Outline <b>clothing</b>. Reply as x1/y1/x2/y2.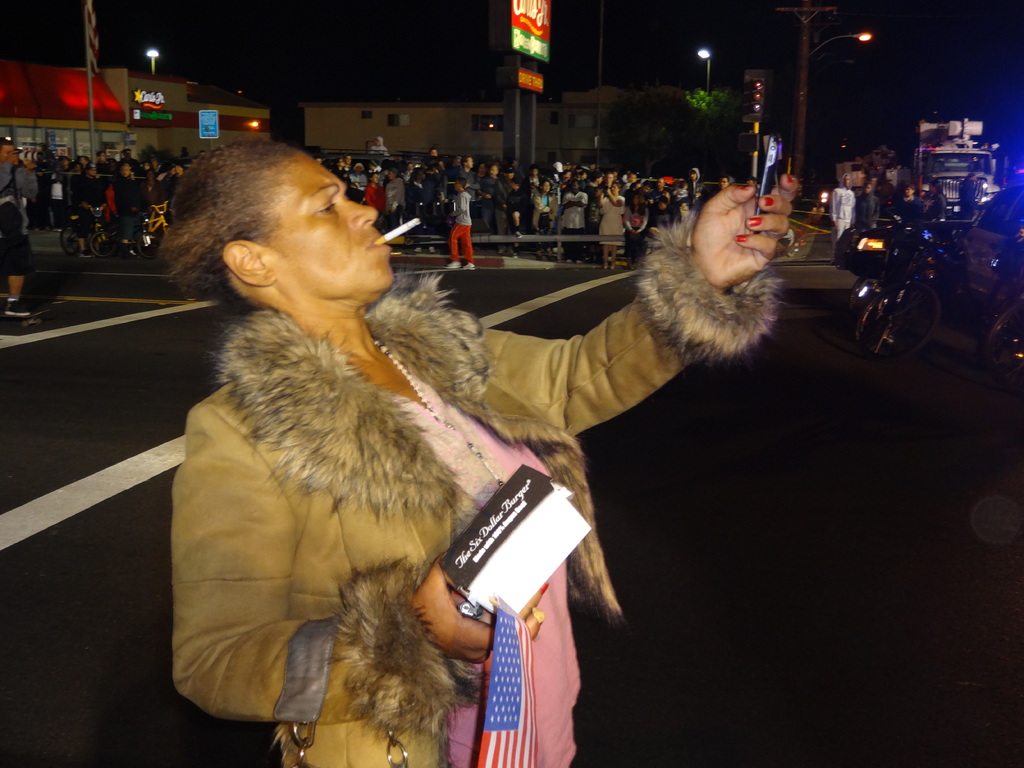
530/186/555/240.
